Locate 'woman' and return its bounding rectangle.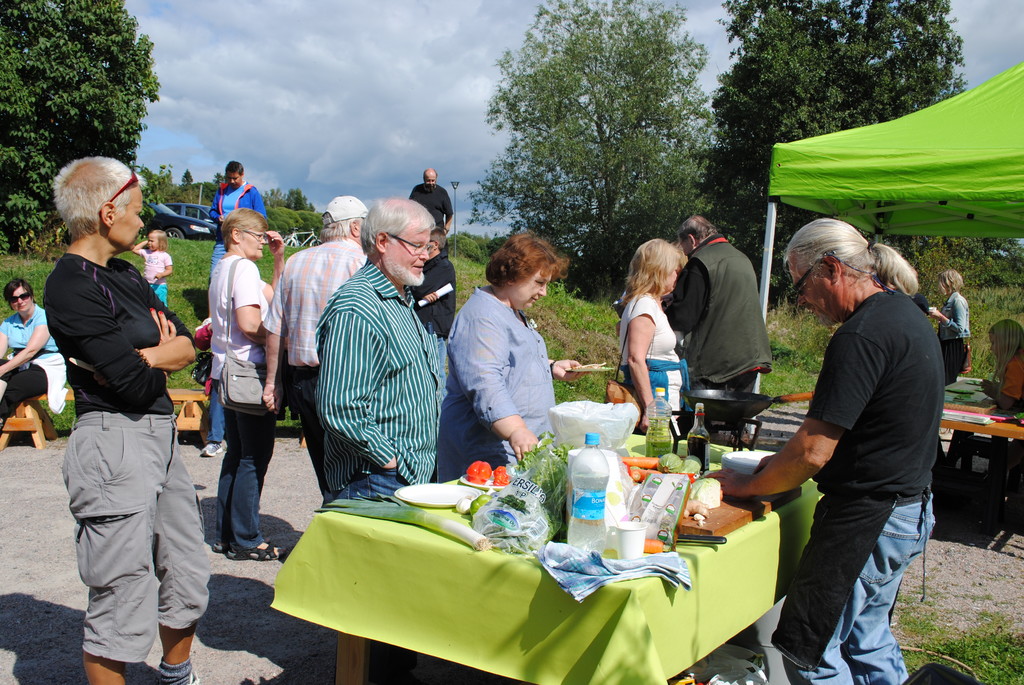
BBox(437, 233, 588, 487).
